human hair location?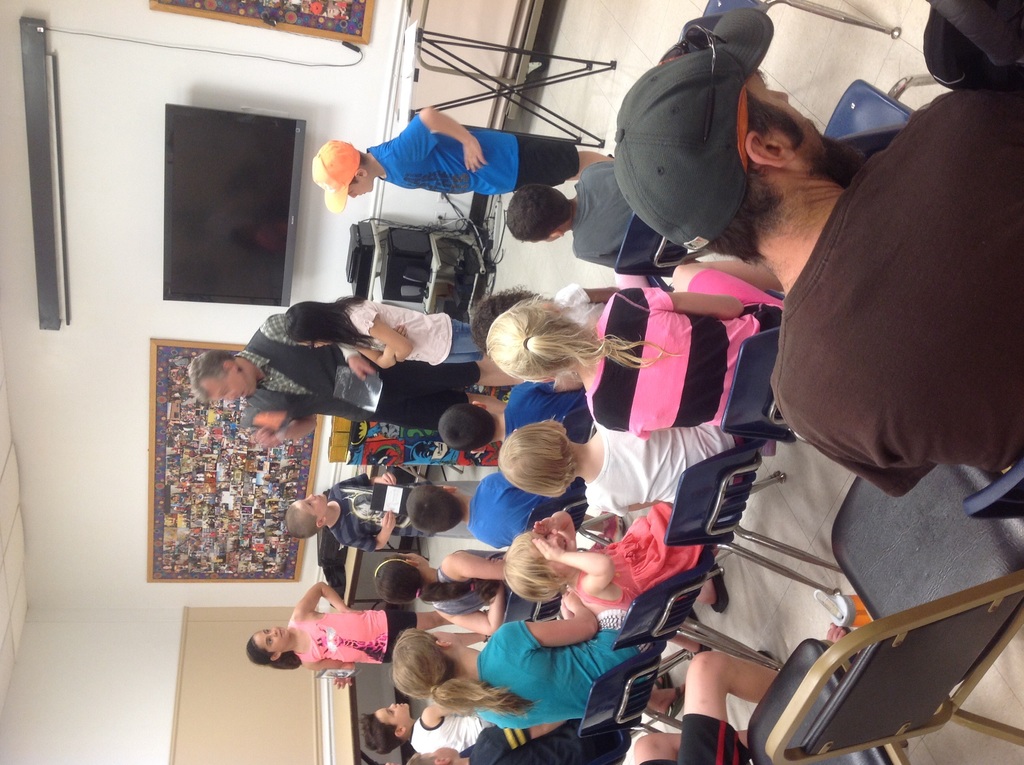
detection(284, 294, 372, 349)
